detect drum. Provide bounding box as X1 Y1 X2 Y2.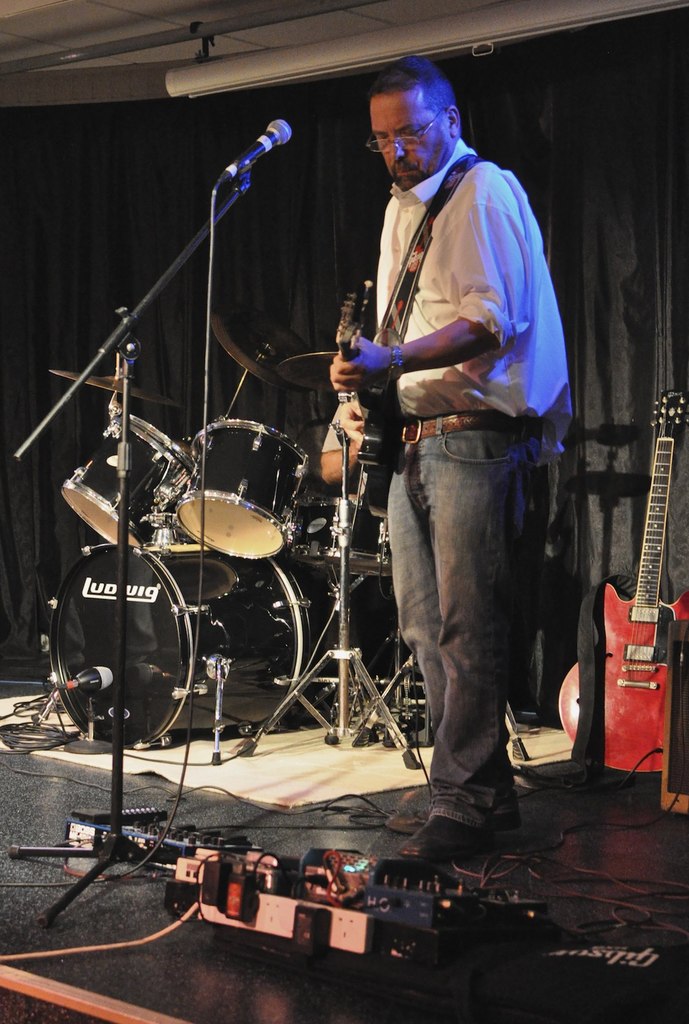
61 414 191 547.
